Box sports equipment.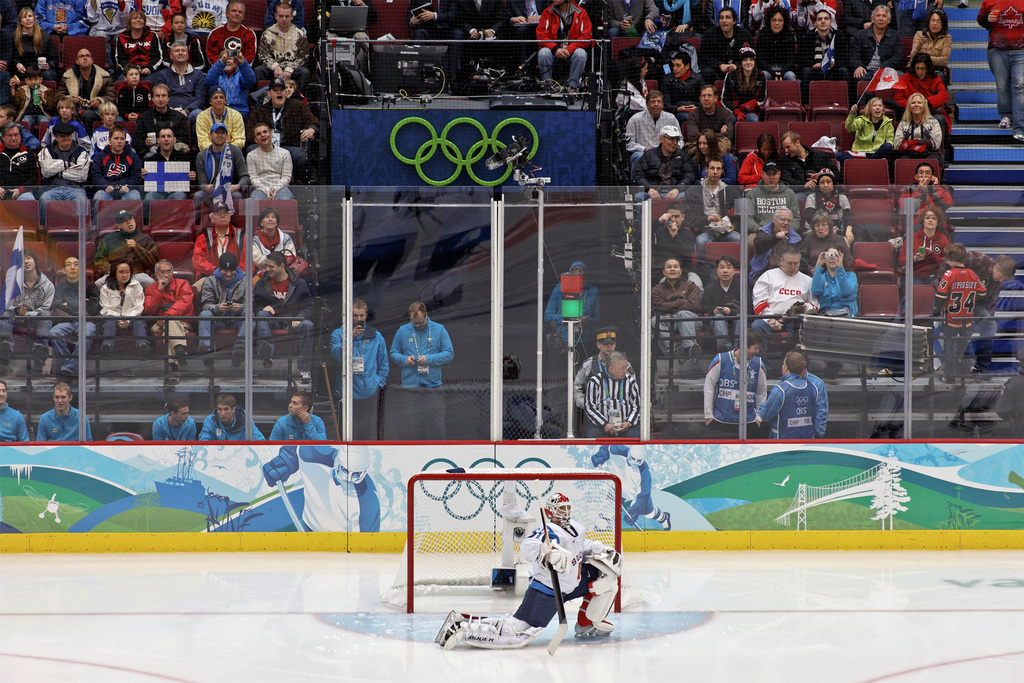
441:611:540:648.
